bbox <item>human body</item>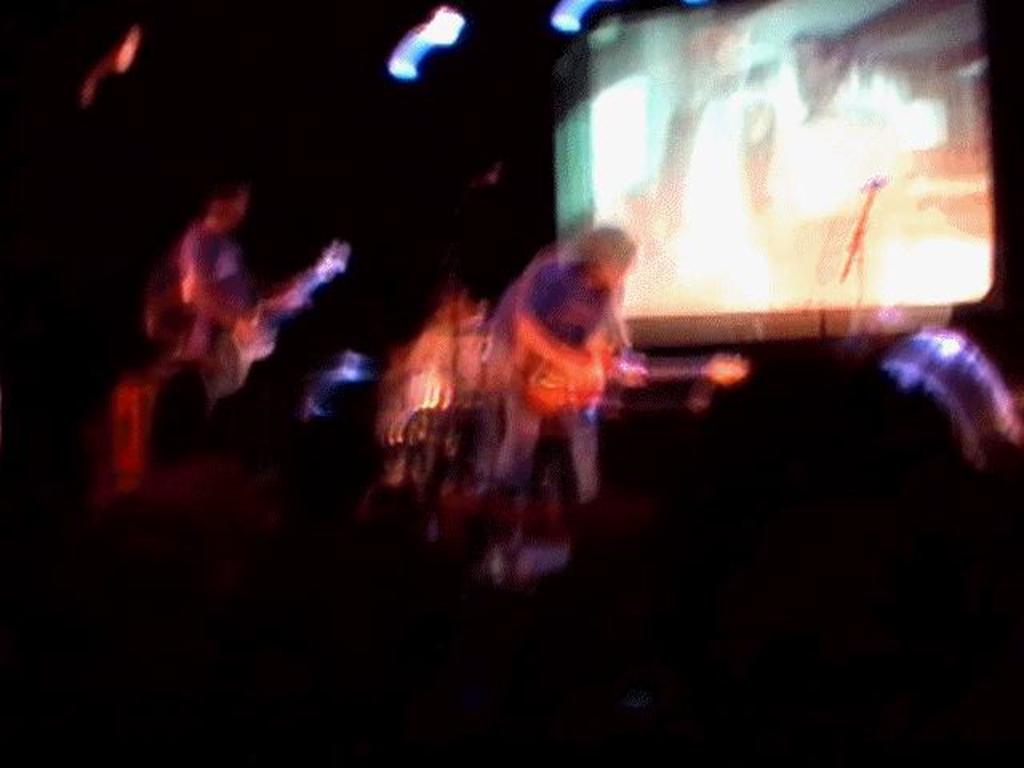
{"left": 174, "top": 187, "right": 254, "bottom": 360}
